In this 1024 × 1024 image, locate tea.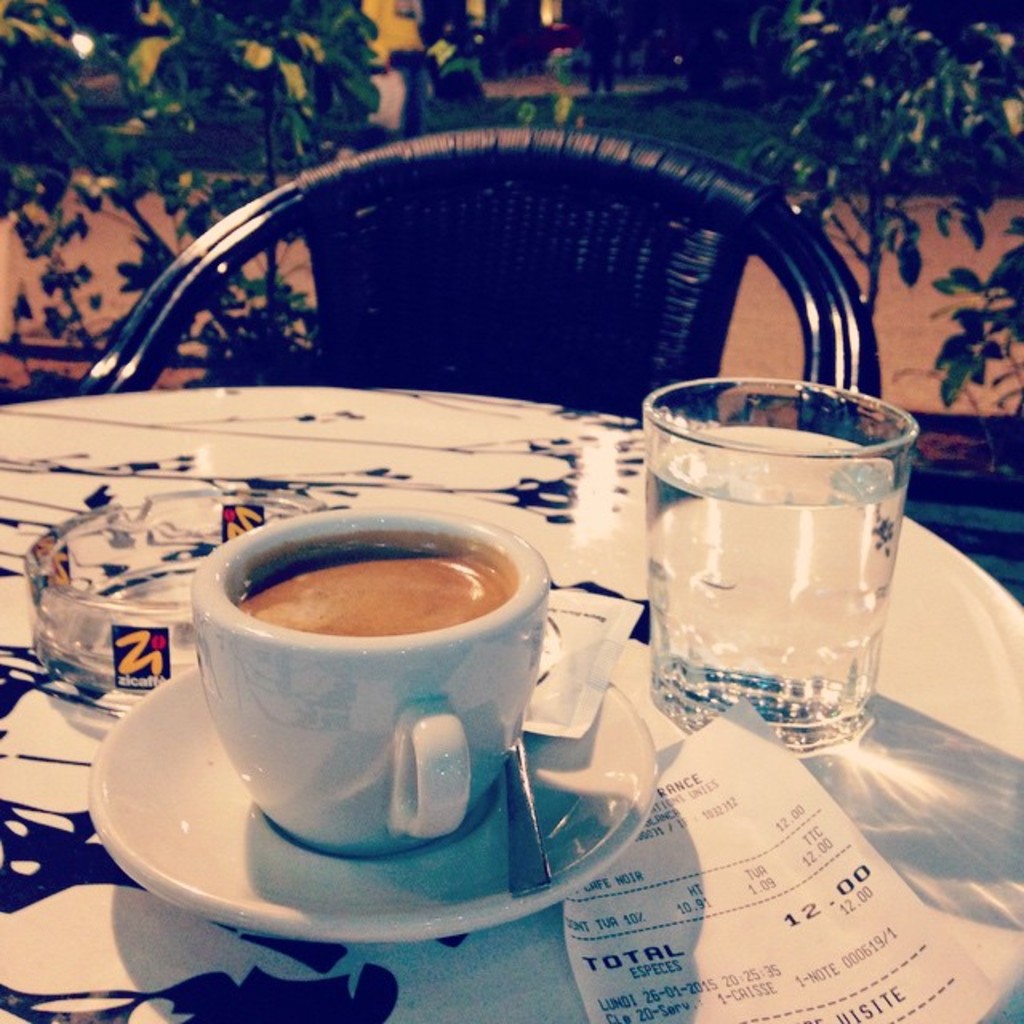
Bounding box: l=232, t=530, r=520, b=637.
